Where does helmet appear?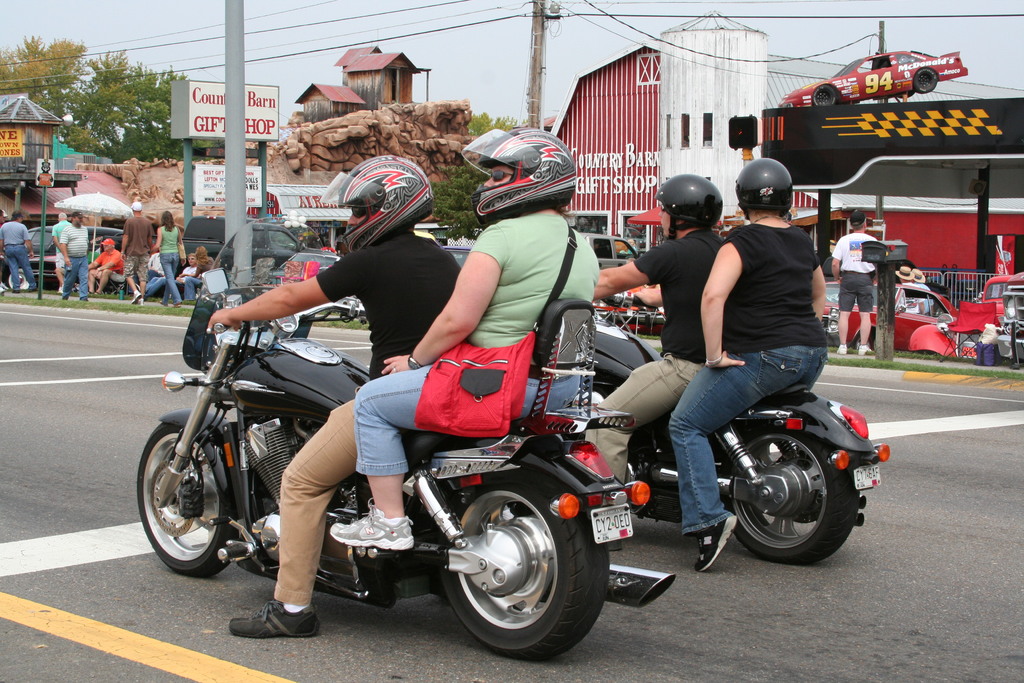
Appears at [left=654, top=173, right=721, bottom=240].
